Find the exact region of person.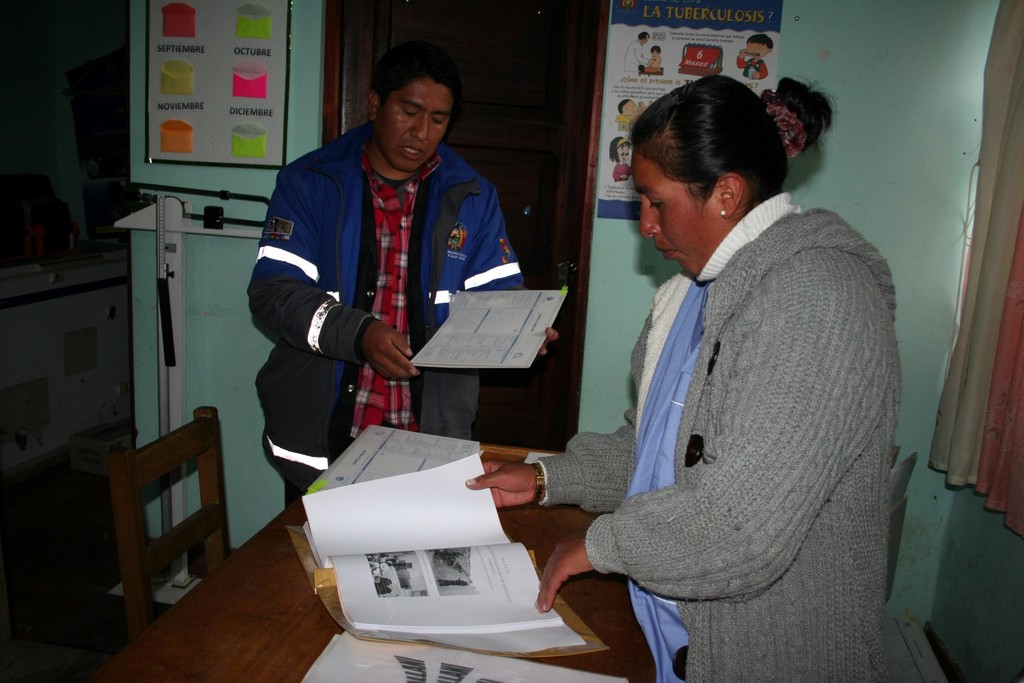
Exact region: {"x1": 652, "y1": 41, "x2": 663, "y2": 74}.
